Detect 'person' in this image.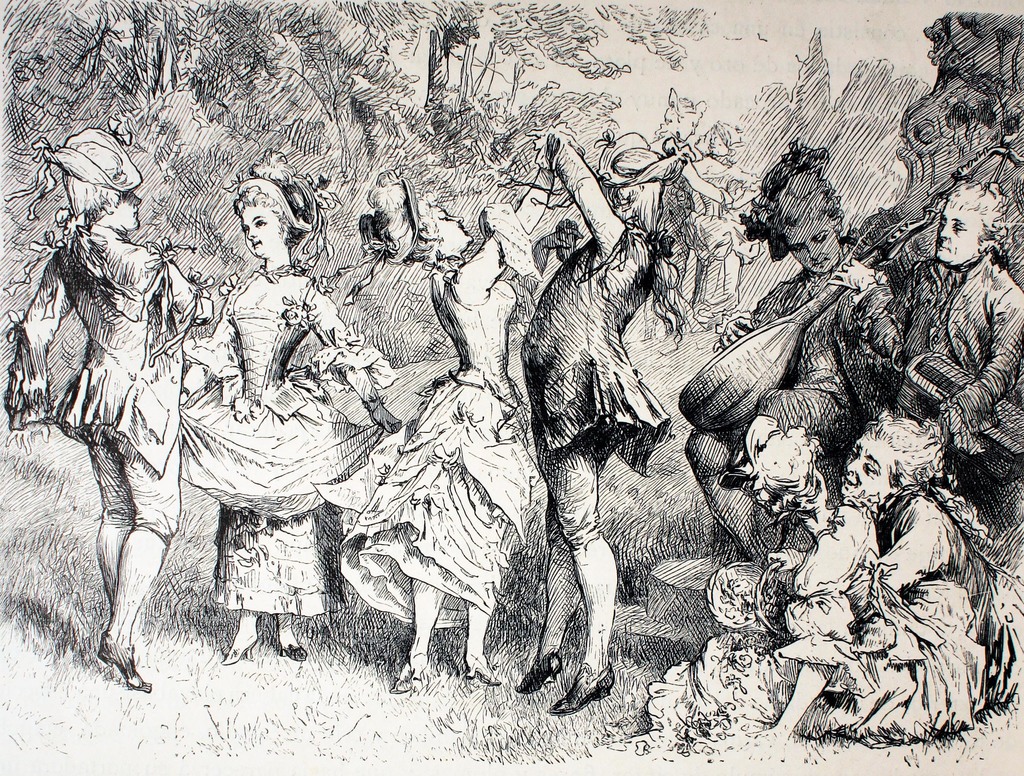
Detection: box(893, 176, 1023, 489).
